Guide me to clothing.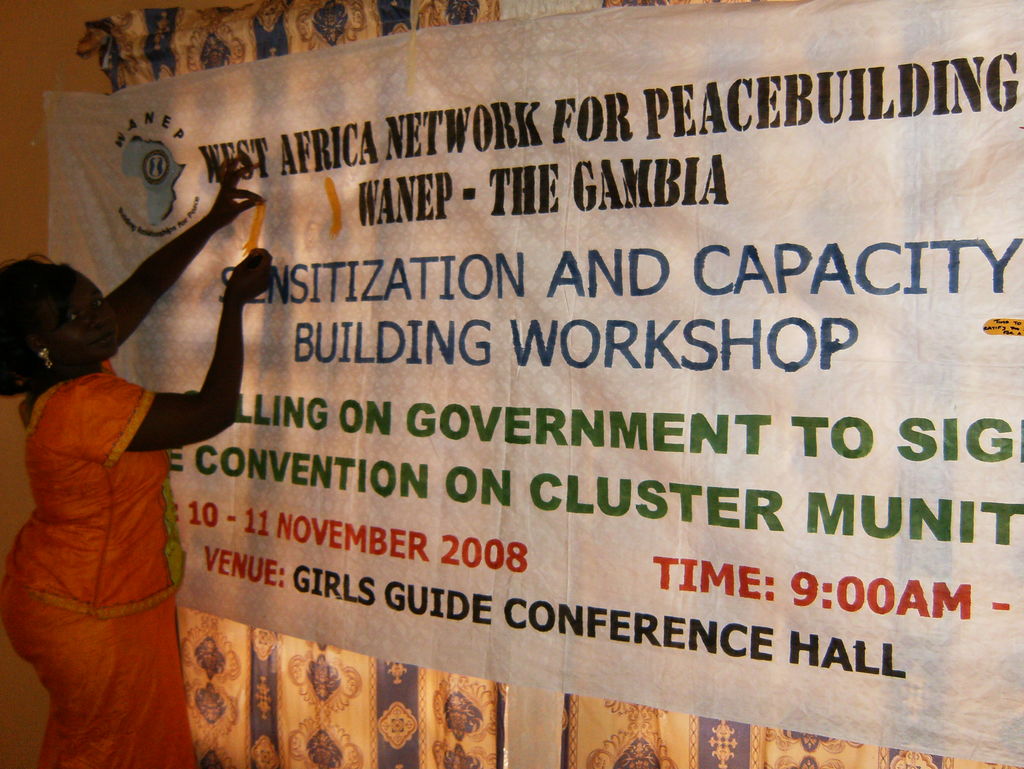
Guidance: [x1=26, y1=235, x2=238, y2=740].
